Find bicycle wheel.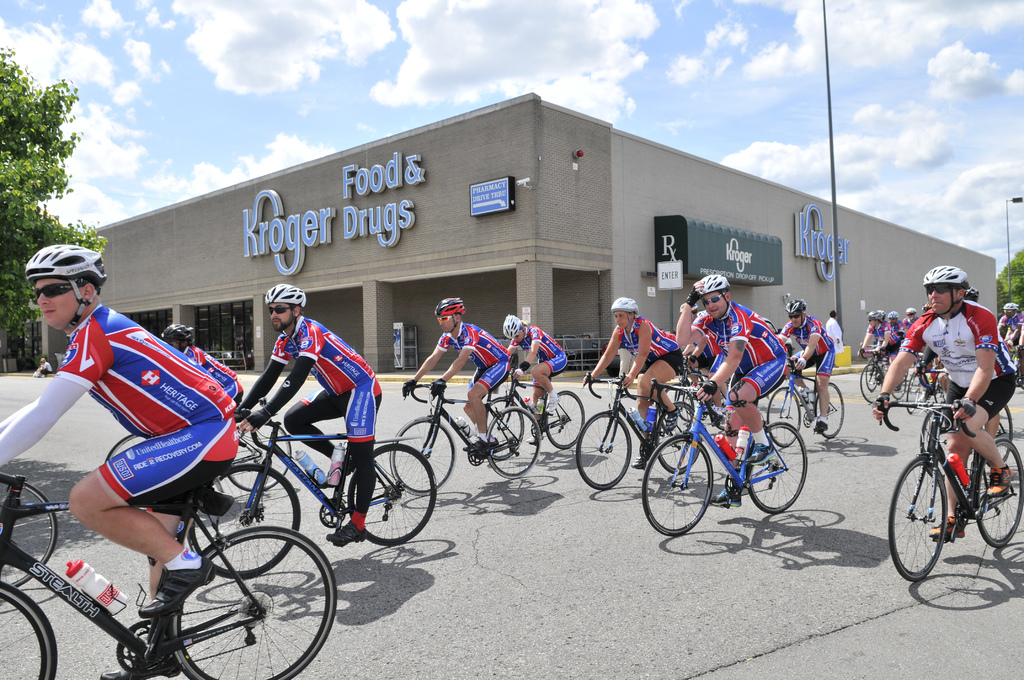
select_region(977, 437, 1023, 547).
